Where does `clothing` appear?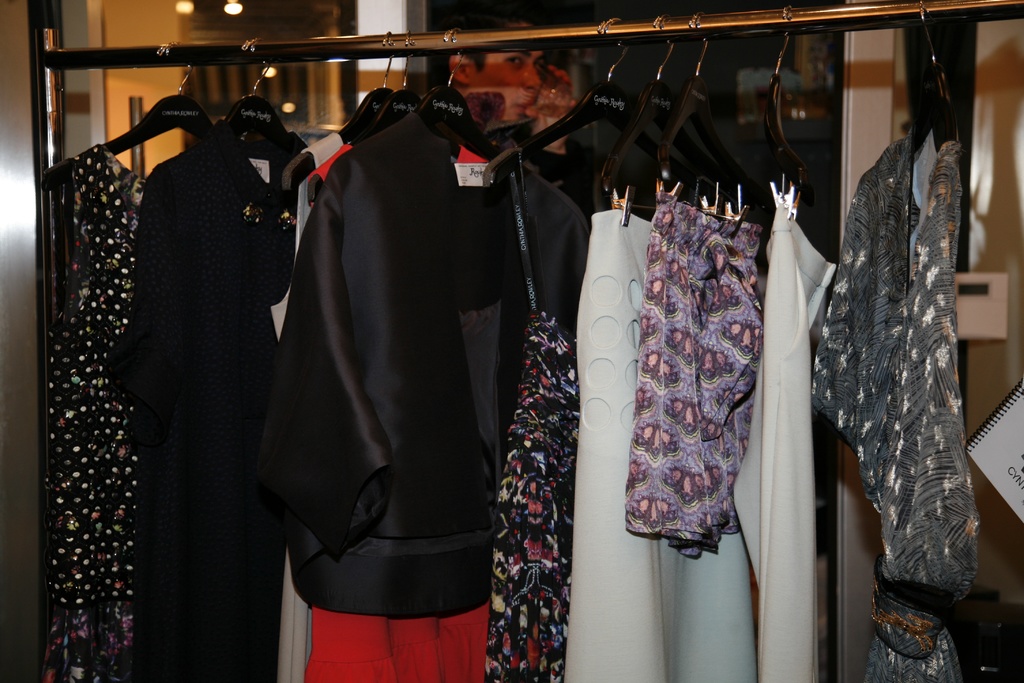
Appears at bbox=[625, 186, 737, 540].
